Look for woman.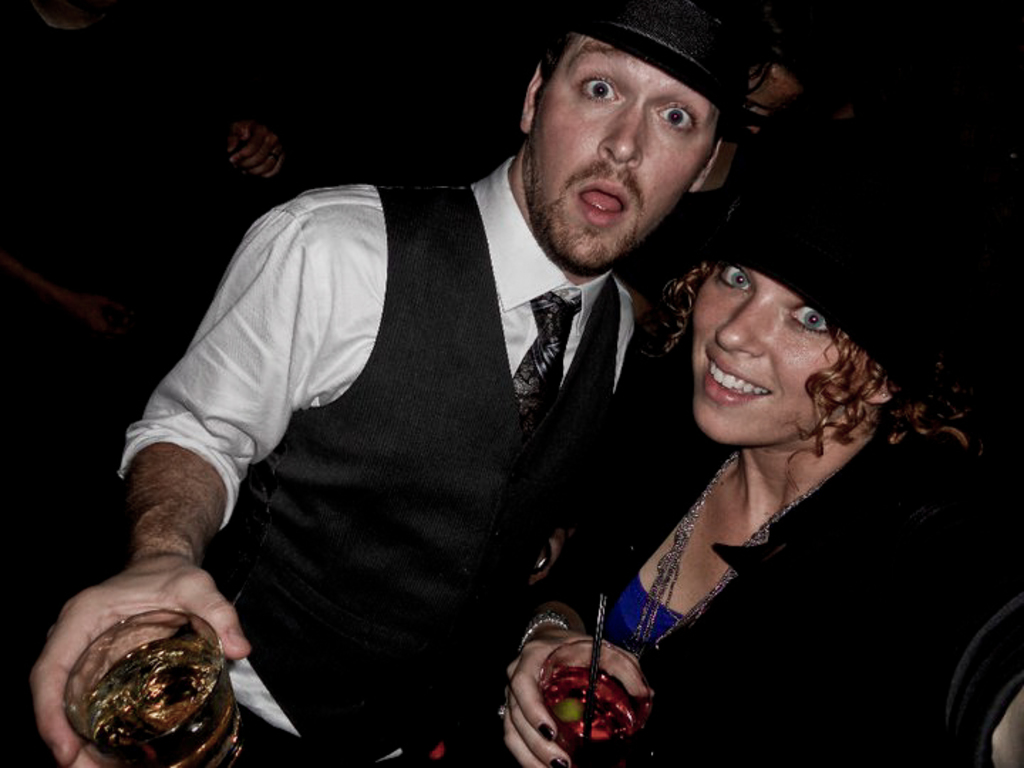
Found: (461,95,942,750).
